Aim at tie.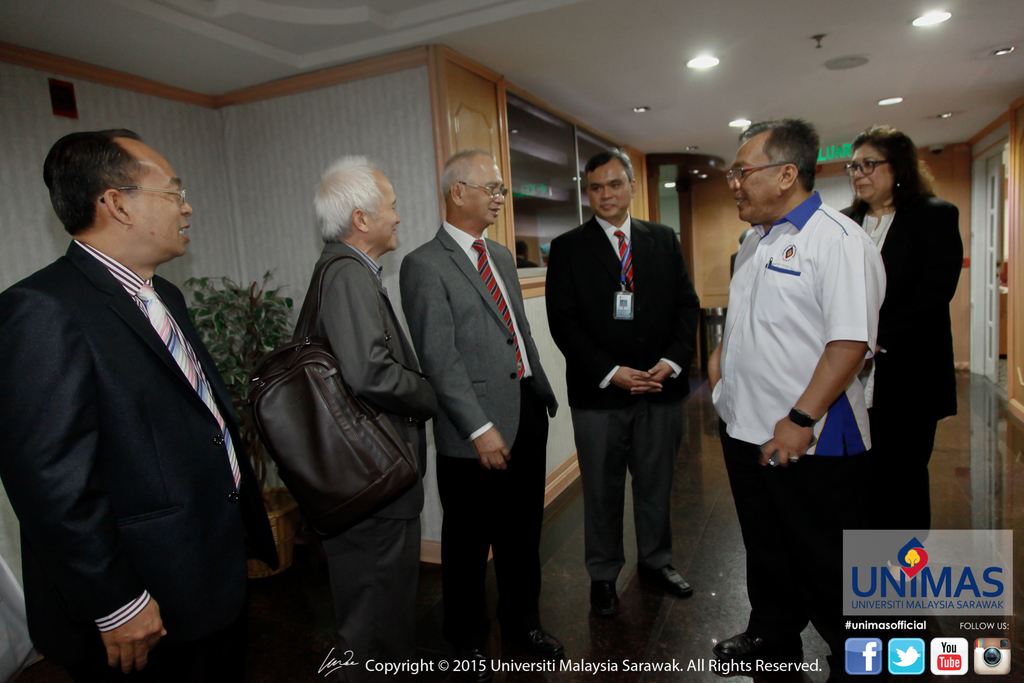
Aimed at region(134, 283, 244, 491).
